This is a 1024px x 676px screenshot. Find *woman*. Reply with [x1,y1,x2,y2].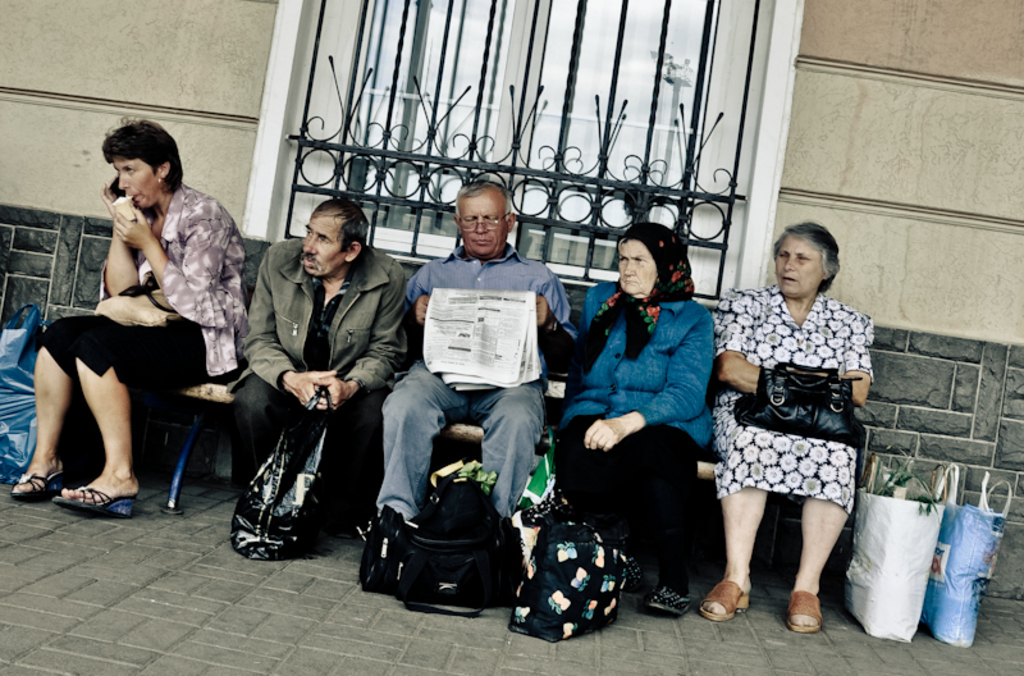
[700,213,879,632].
